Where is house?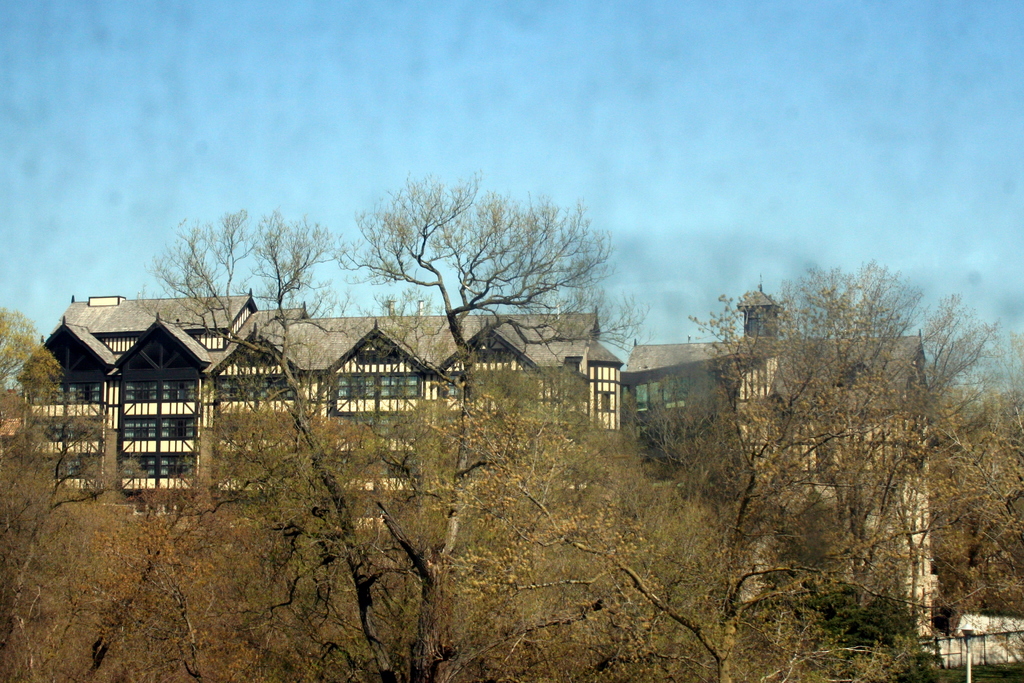
{"x1": 15, "y1": 288, "x2": 623, "y2": 518}.
